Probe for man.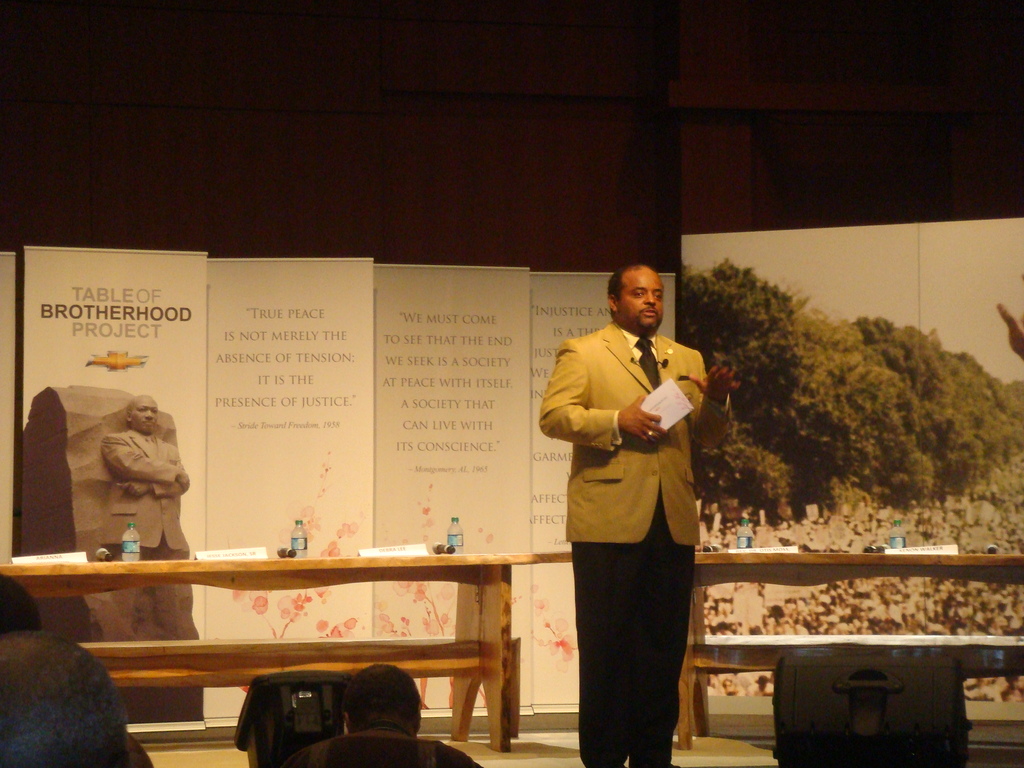
Probe result: <box>518,264,715,747</box>.
